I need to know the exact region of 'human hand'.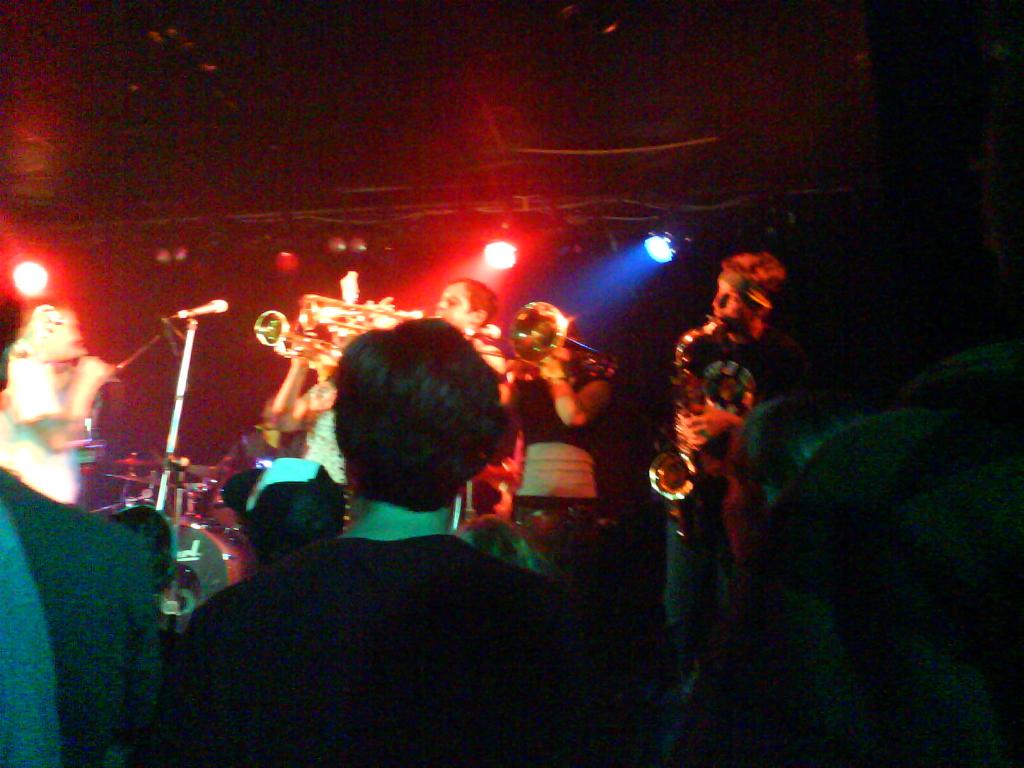
Region: rect(291, 332, 312, 371).
